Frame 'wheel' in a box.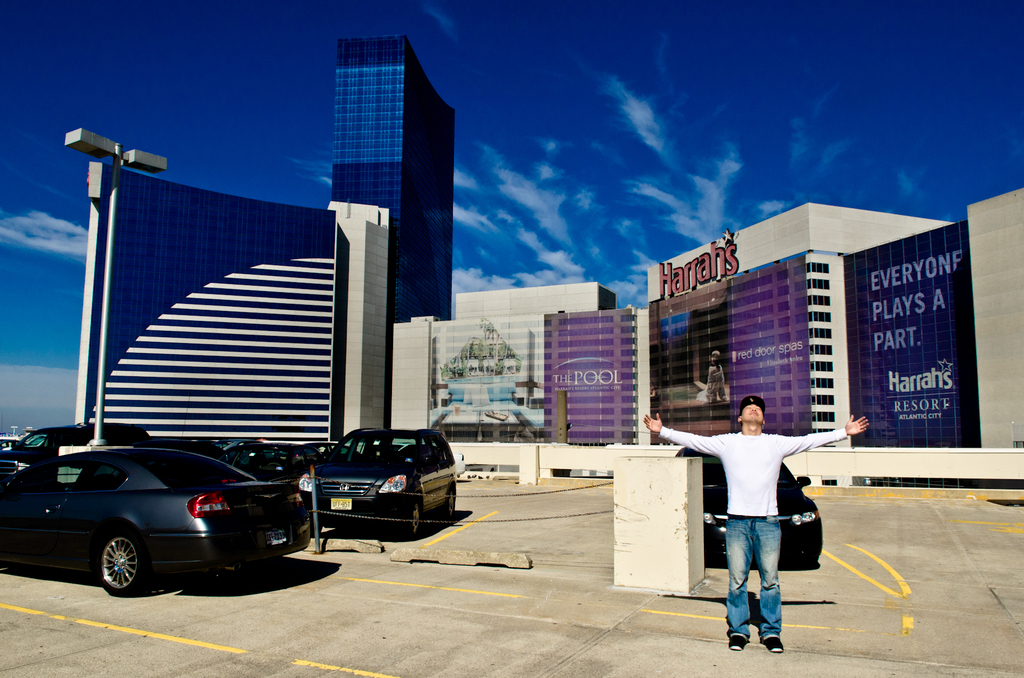
pyautogui.locateOnScreen(410, 500, 421, 537).
